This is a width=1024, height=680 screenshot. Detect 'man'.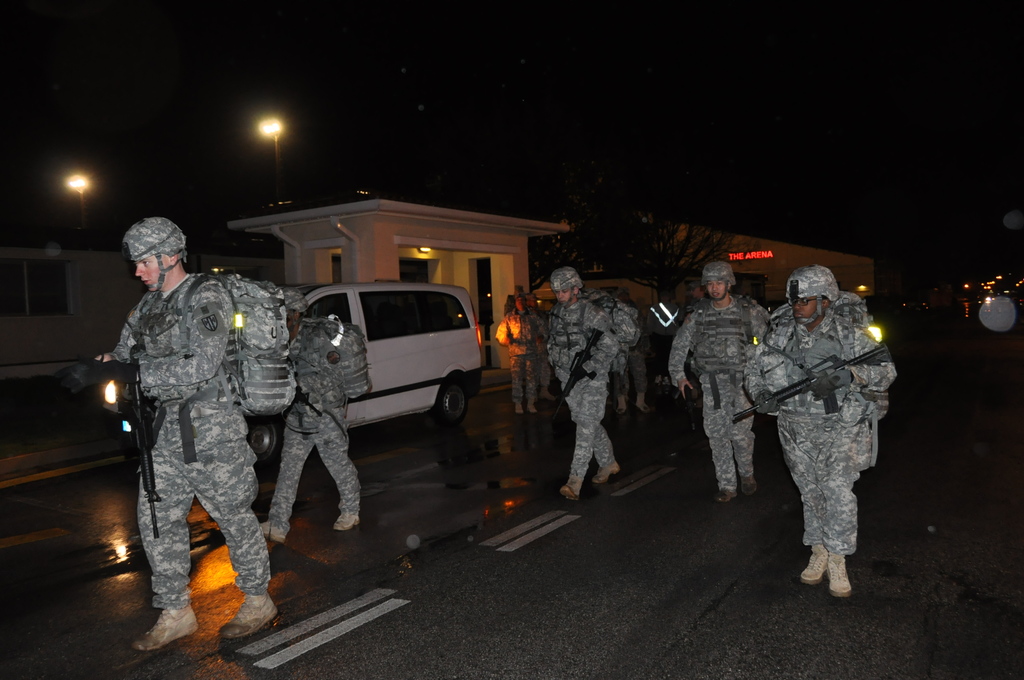
[left=546, top=265, right=622, bottom=503].
